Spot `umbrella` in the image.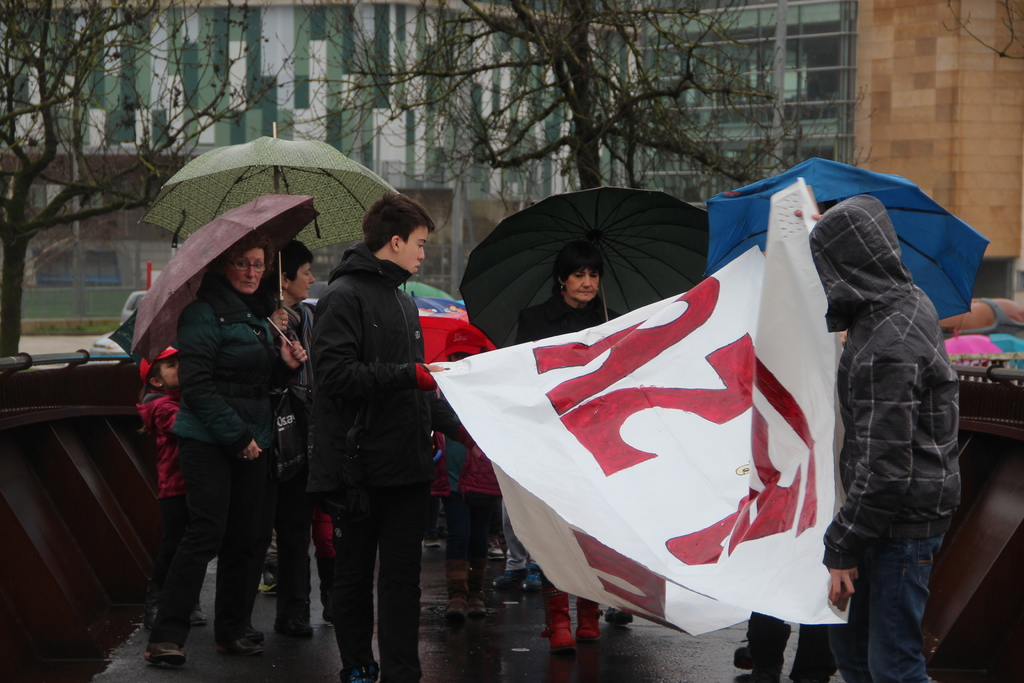
`umbrella` found at Rect(452, 184, 720, 344).
